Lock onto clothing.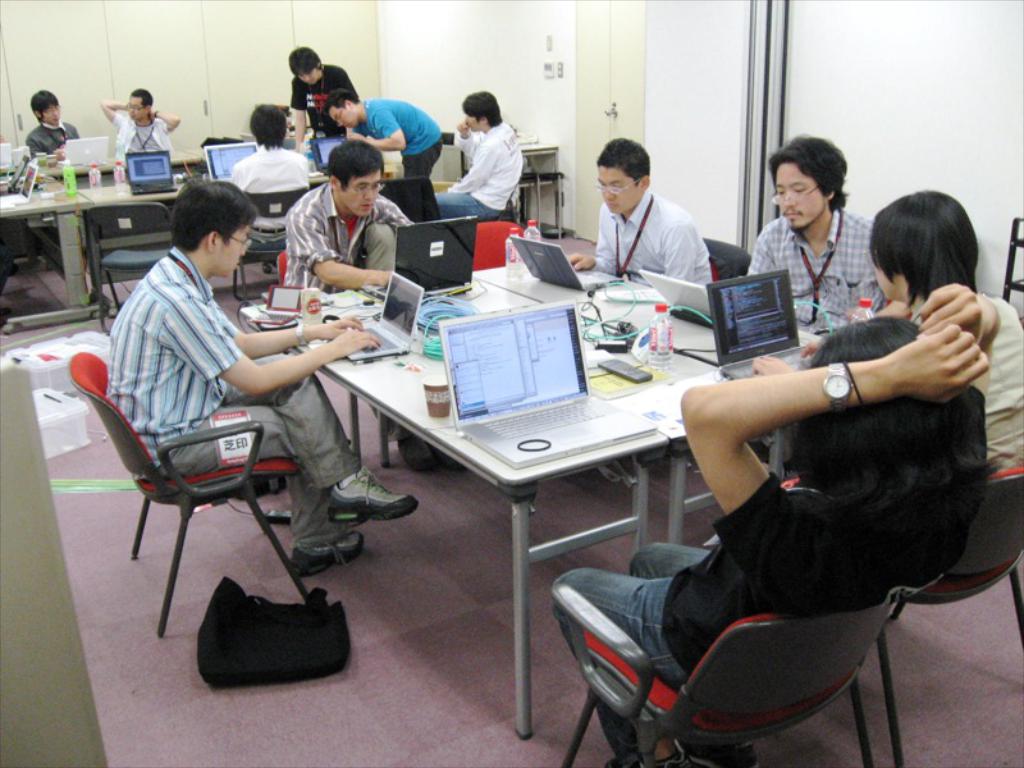
Locked: left=289, top=184, right=416, bottom=293.
